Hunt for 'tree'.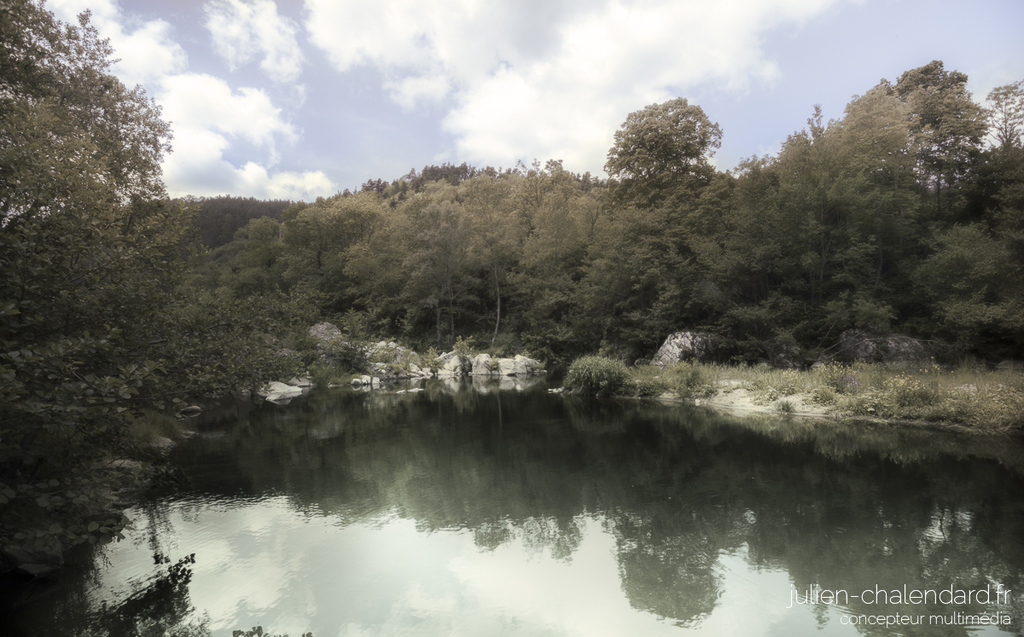
Hunted down at <bbox>280, 206, 366, 295</bbox>.
